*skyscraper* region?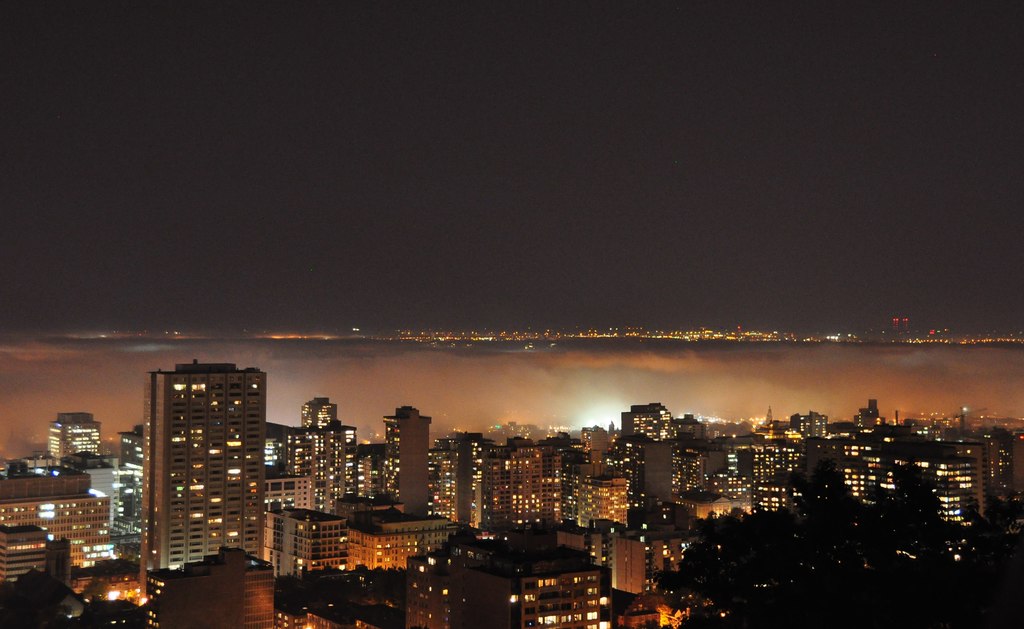
<bbox>137, 354, 268, 605</bbox>
